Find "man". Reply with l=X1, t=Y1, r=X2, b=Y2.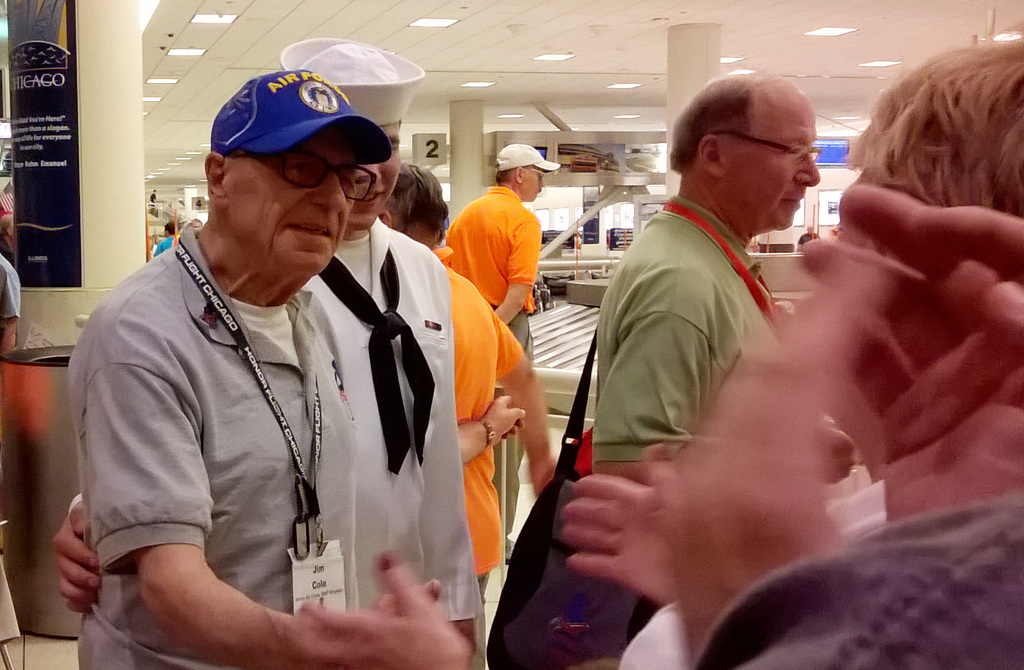
l=585, t=70, r=856, b=490.
